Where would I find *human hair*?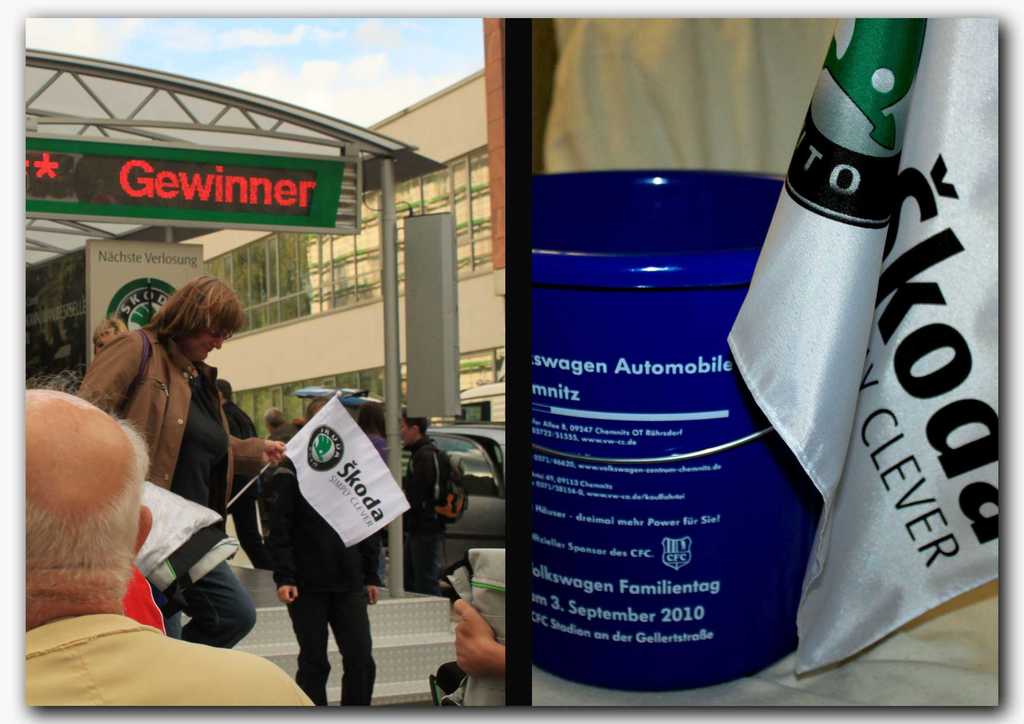
At {"left": 134, "top": 275, "right": 228, "bottom": 380}.
